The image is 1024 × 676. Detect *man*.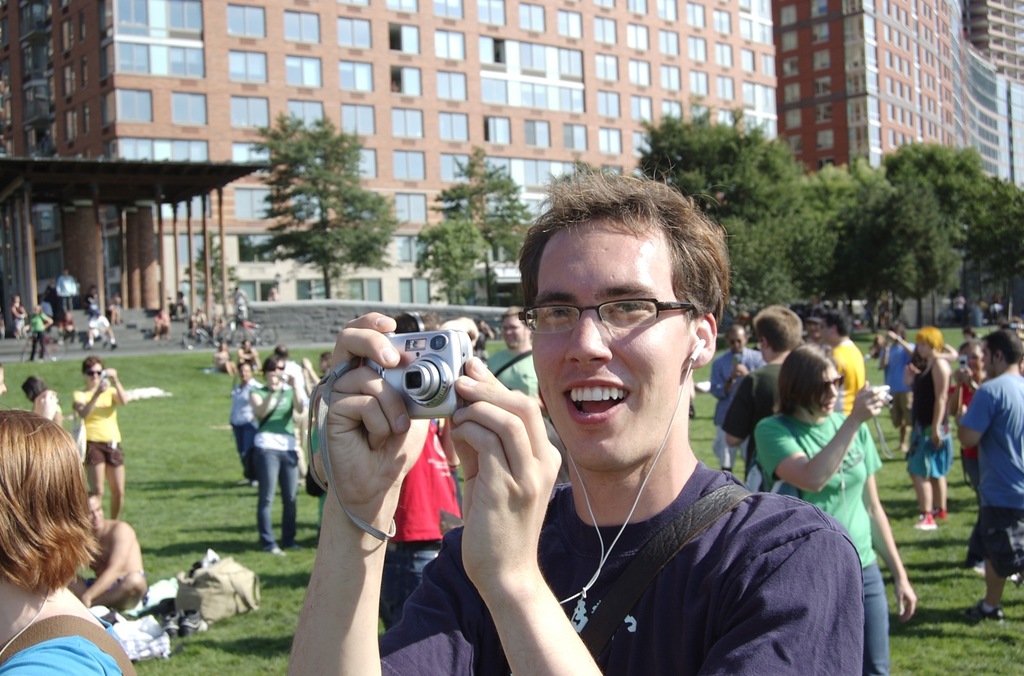
Detection: [x1=803, y1=309, x2=833, y2=343].
